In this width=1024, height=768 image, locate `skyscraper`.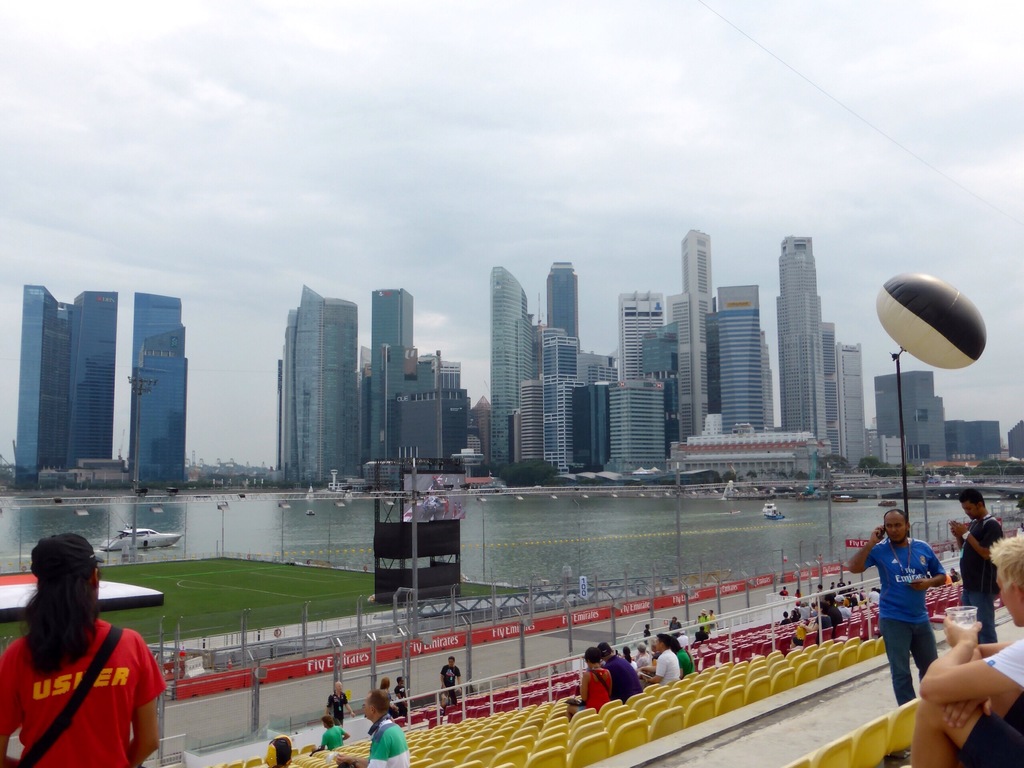
Bounding box: [x1=364, y1=287, x2=415, y2=476].
